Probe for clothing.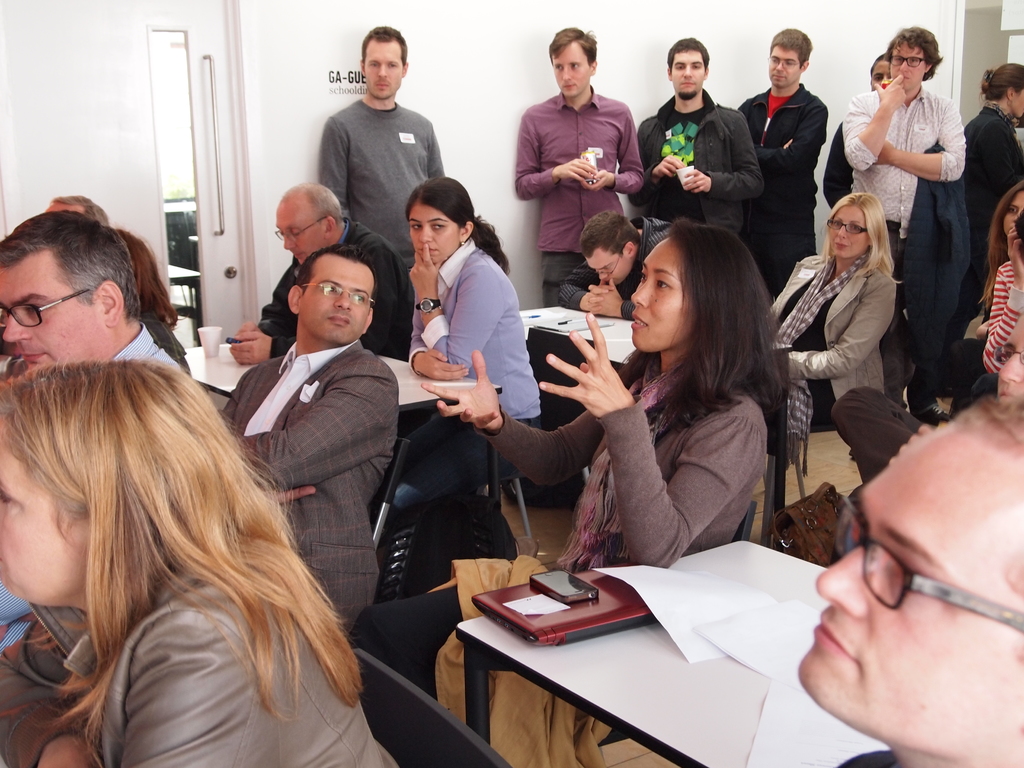
Probe result: [887,140,984,365].
